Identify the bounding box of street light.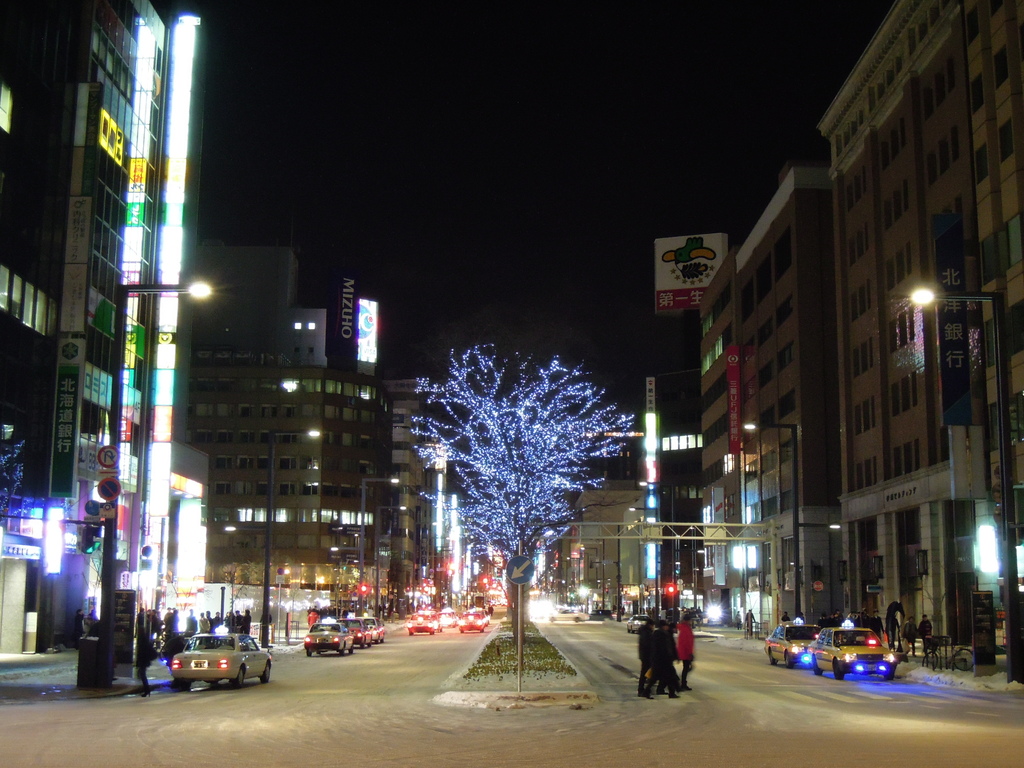
564,554,586,609.
